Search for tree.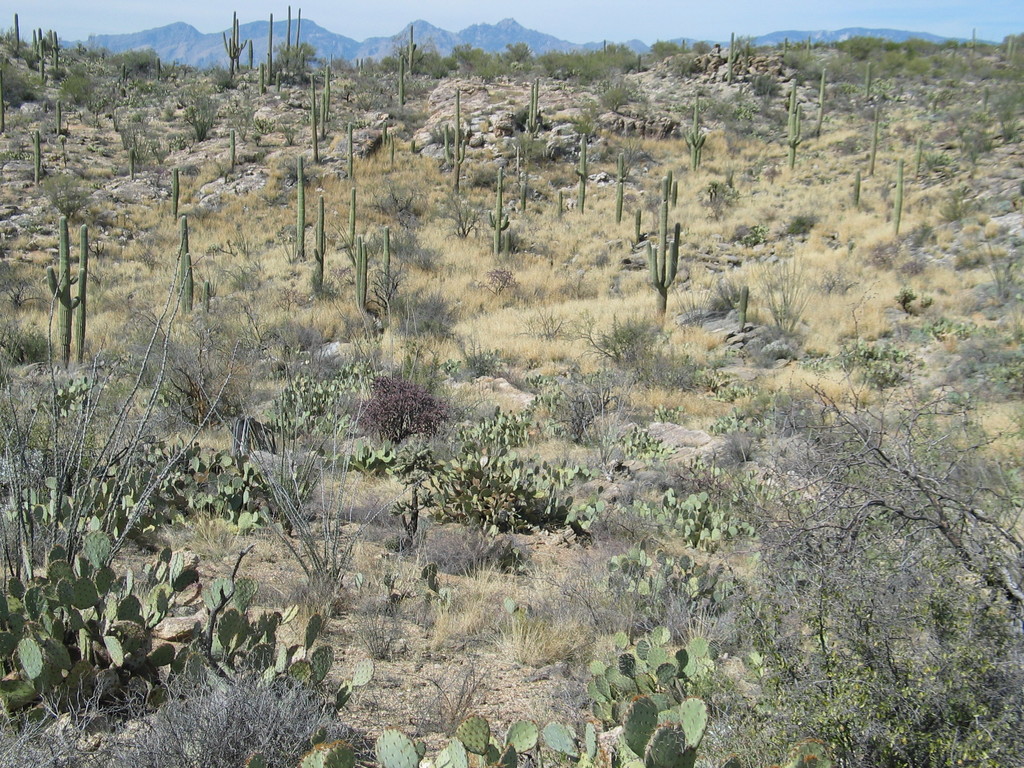
Found at {"left": 671, "top": 378, "right": 1023, "bottom": 613}.
